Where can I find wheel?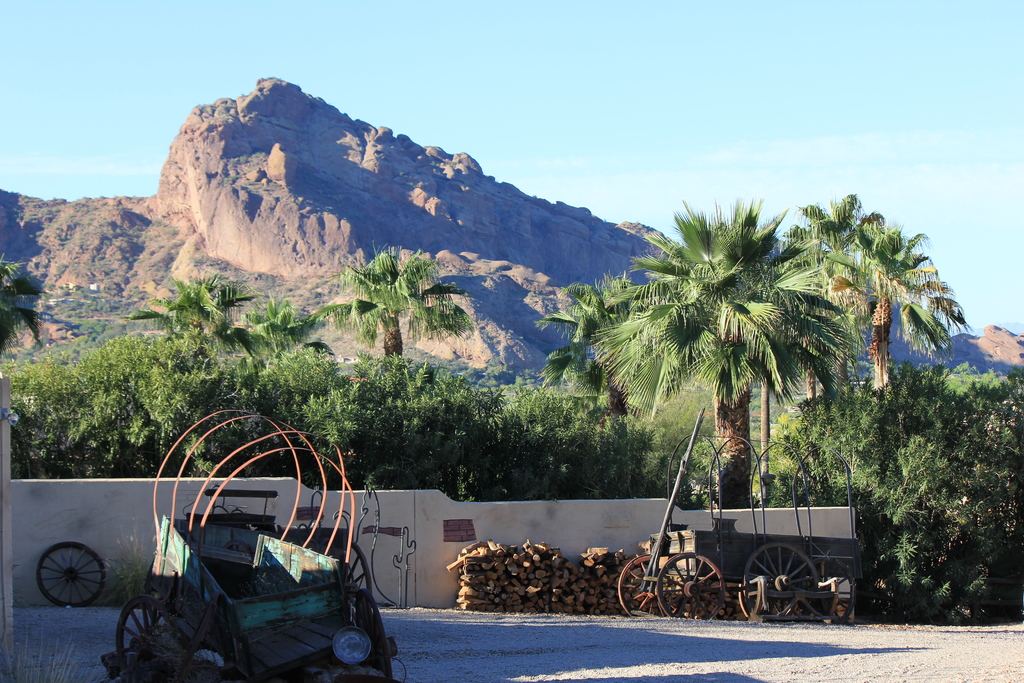
You can find it at locate(657, 555, 725, 619).
